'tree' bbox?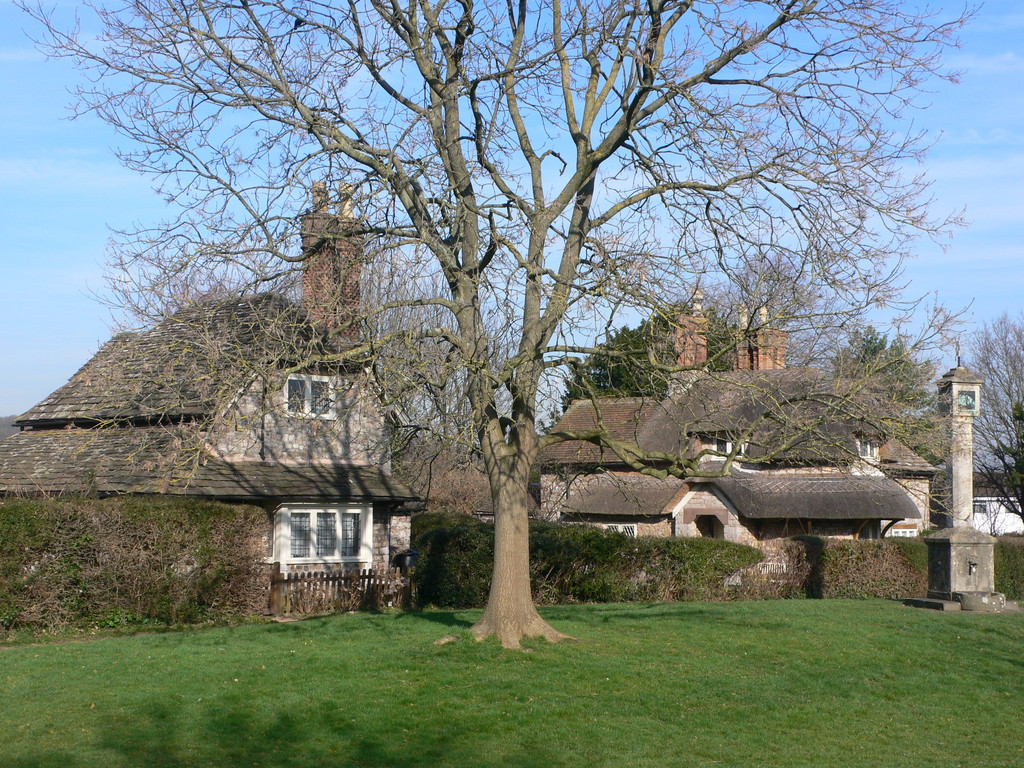
bbox=(75, 0, 963, 646)
